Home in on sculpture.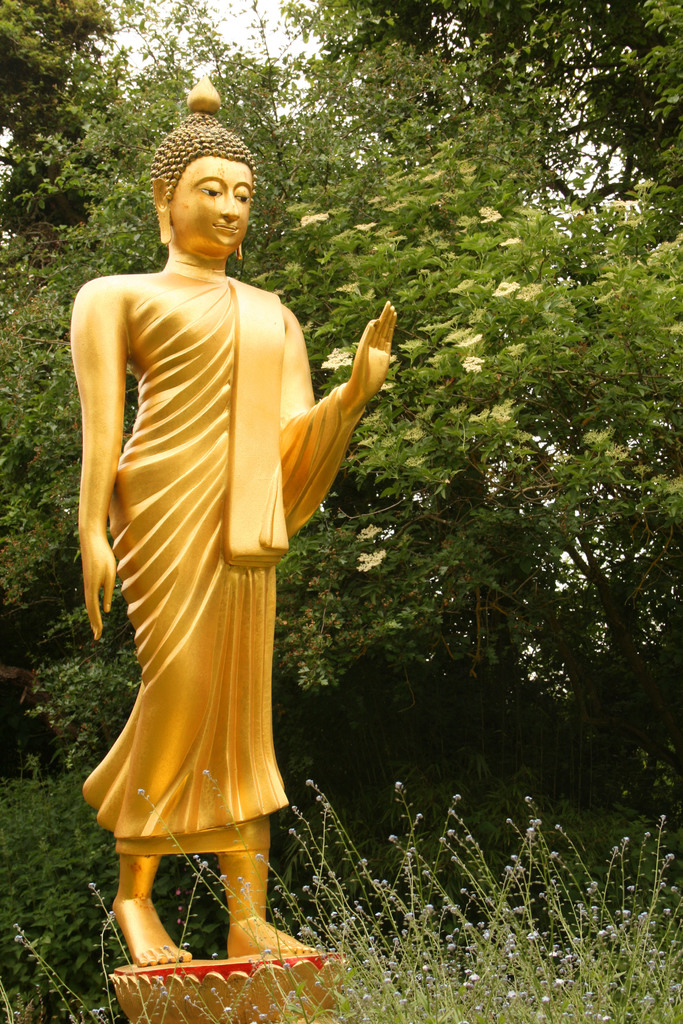
Homed in at box=[68, 125, 391, 970].
